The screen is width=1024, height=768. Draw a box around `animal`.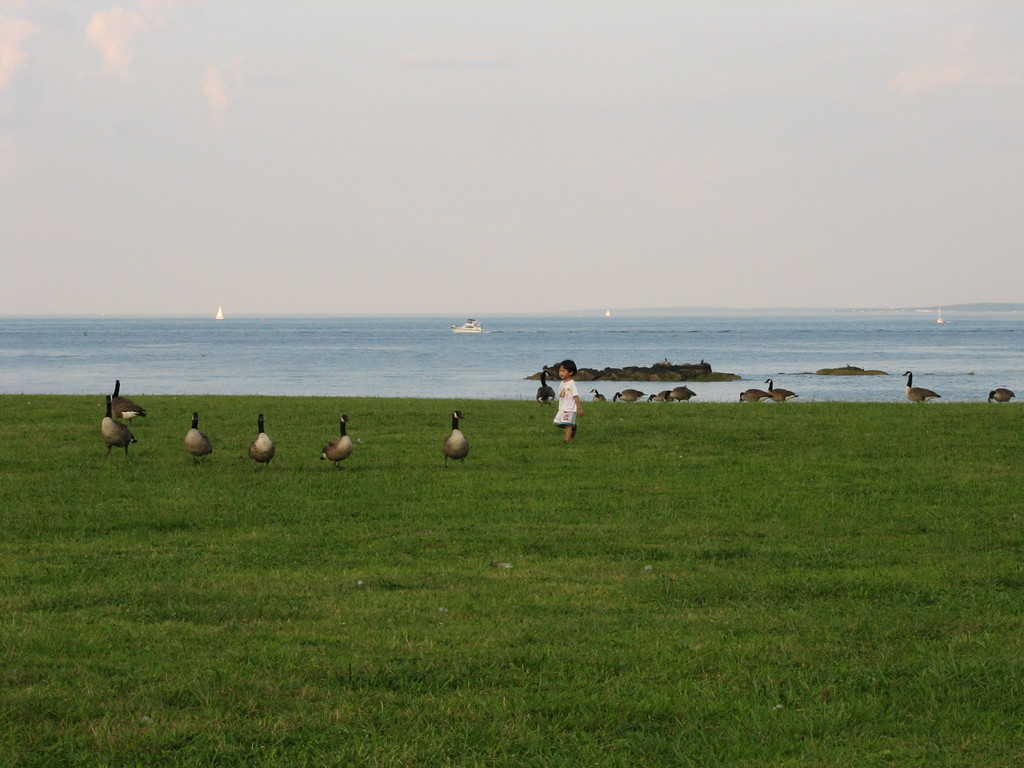
Rect(904, 371, 940, 403).
